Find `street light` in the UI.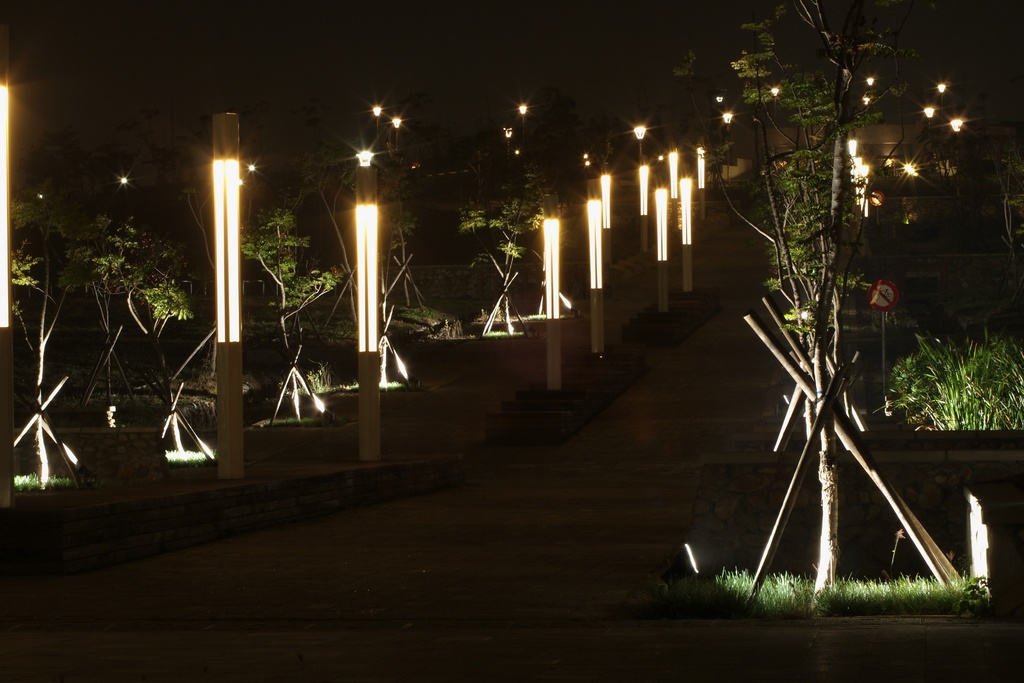
UI element at [x1=392, y1=117, x2=401, y2=149].
